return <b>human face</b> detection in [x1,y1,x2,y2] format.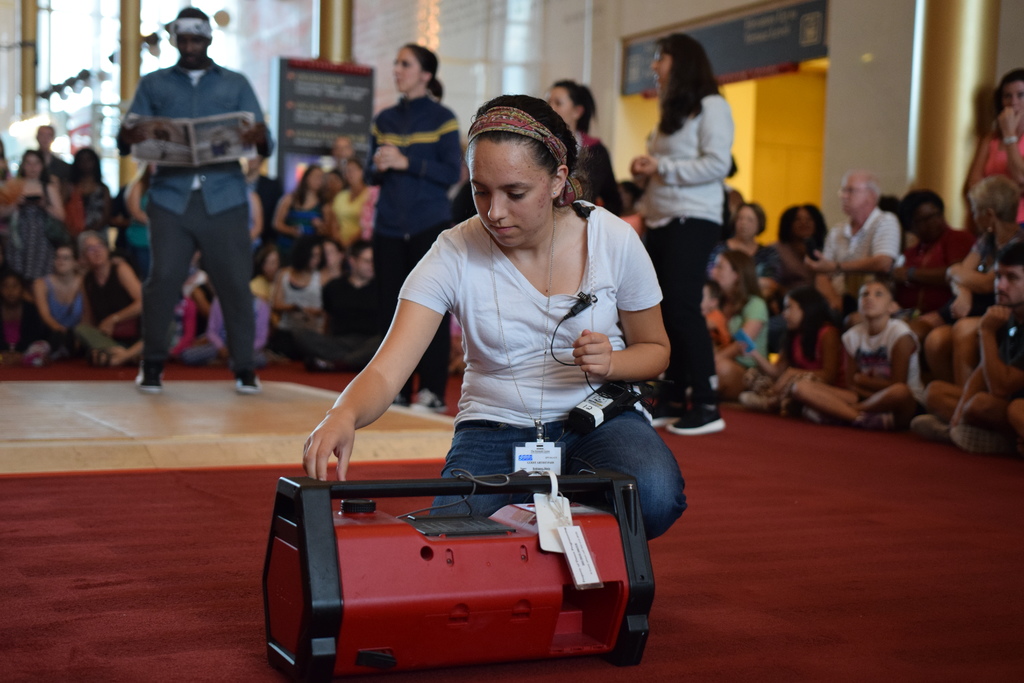
[56,247,77,279].
